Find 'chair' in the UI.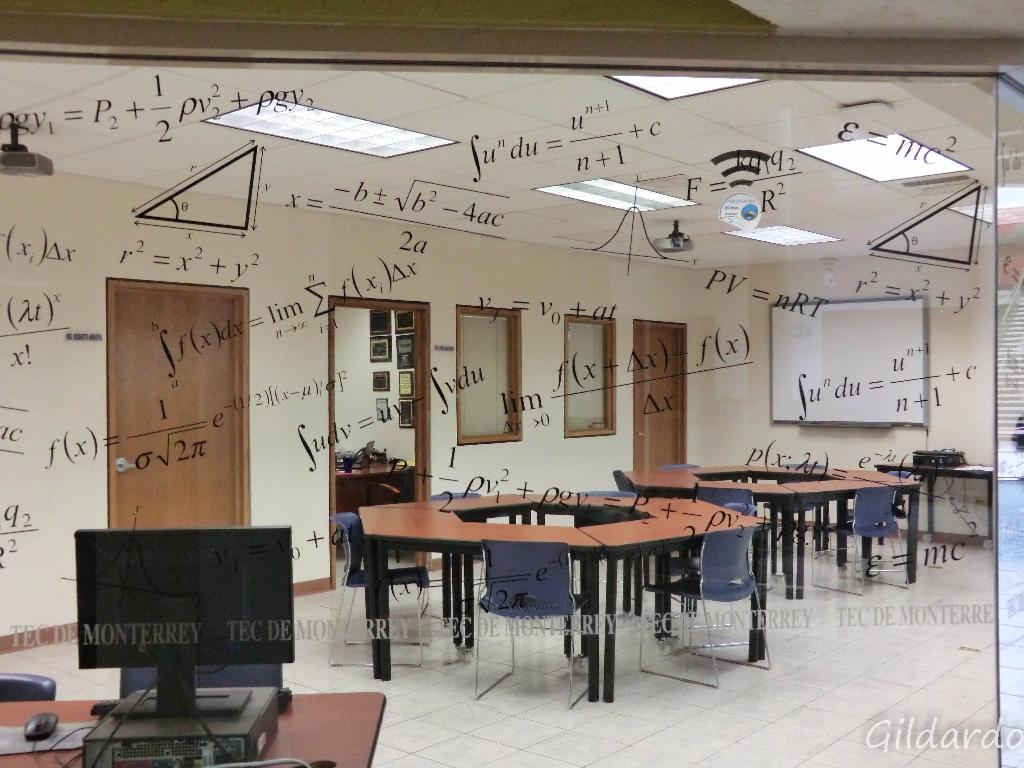
UI element at <region>611, 468, 644, 504</region>.
